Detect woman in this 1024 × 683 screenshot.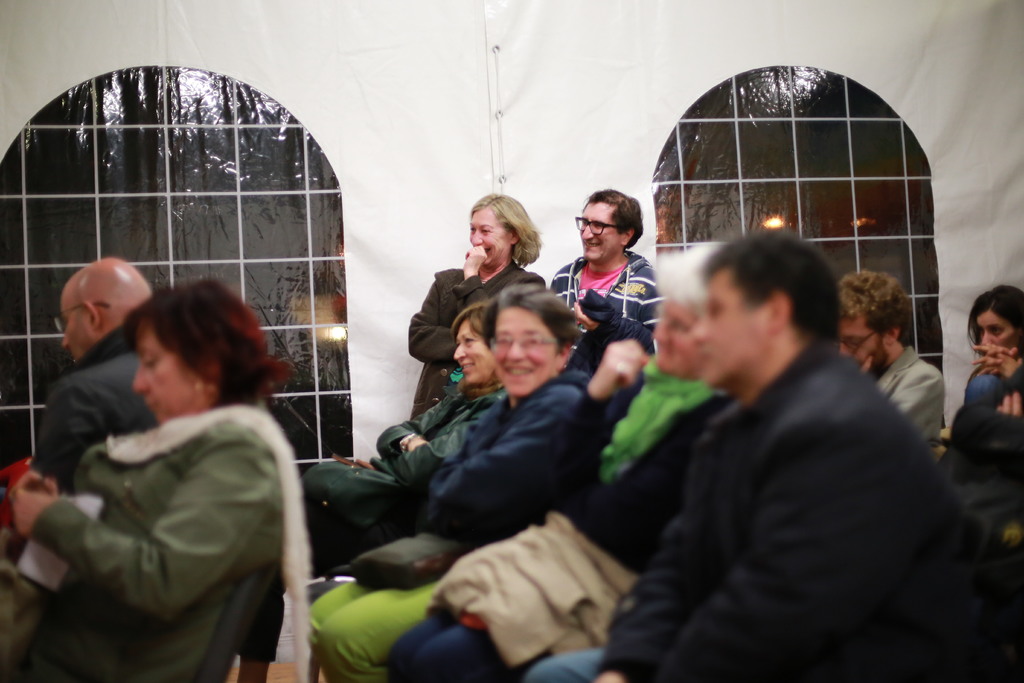
Detection: BBox(413, 193, 549, 416).
